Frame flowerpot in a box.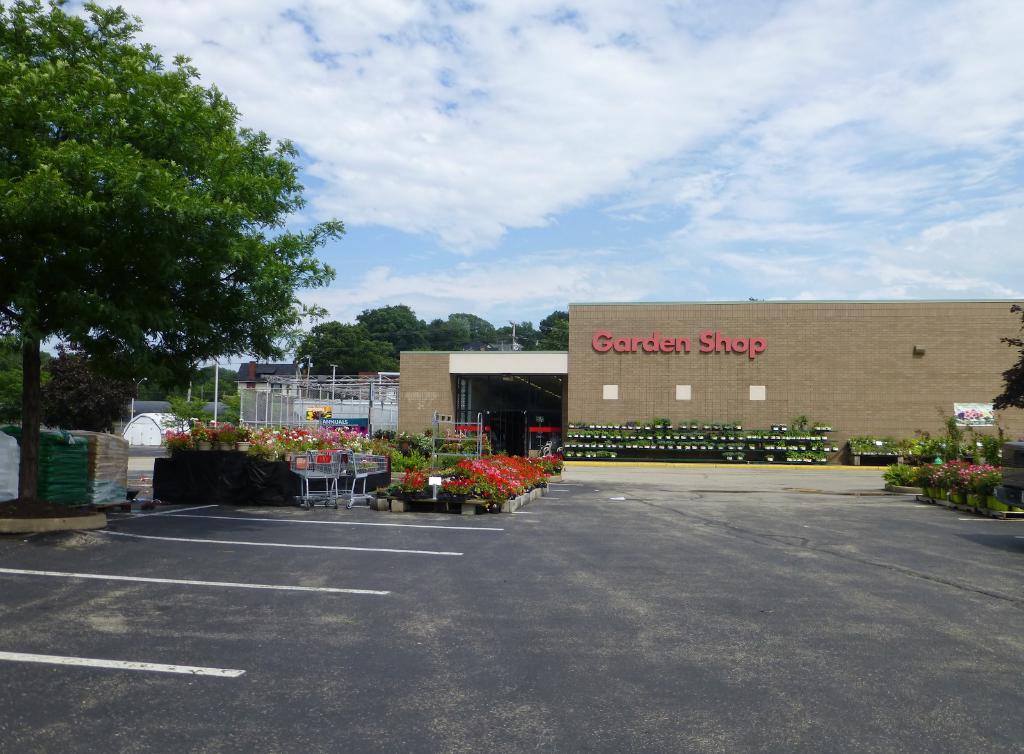
locate(736, 454, 745, 460).
